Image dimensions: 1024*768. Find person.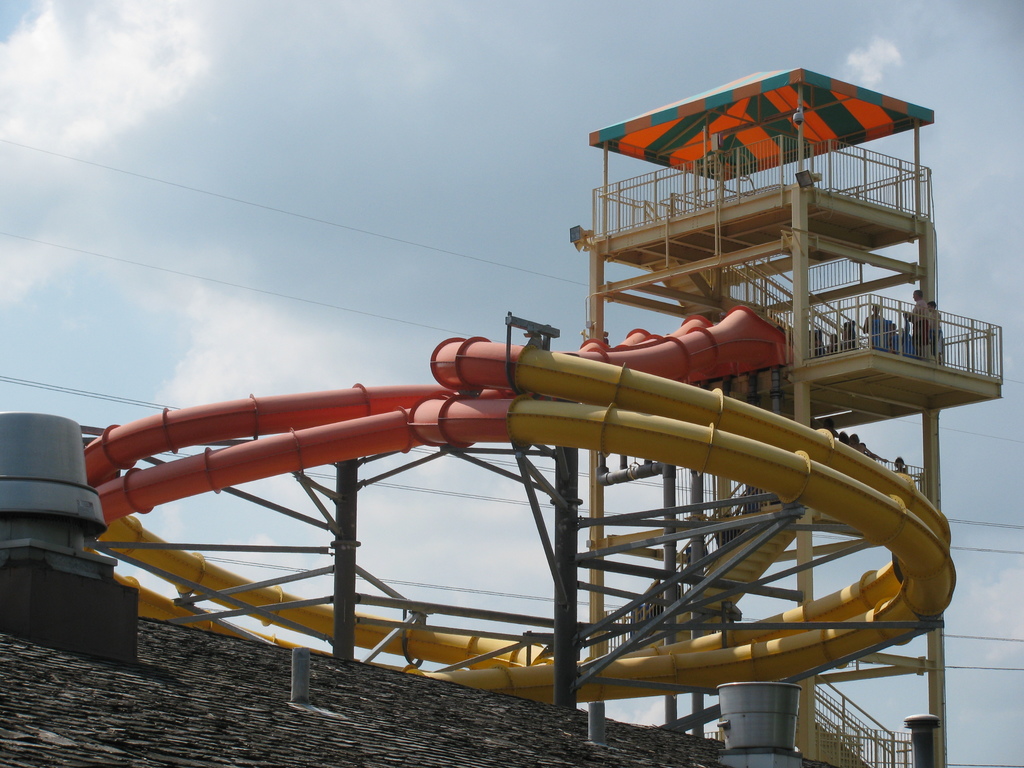
x1=822, y1=332, x2=840, y2=356.
